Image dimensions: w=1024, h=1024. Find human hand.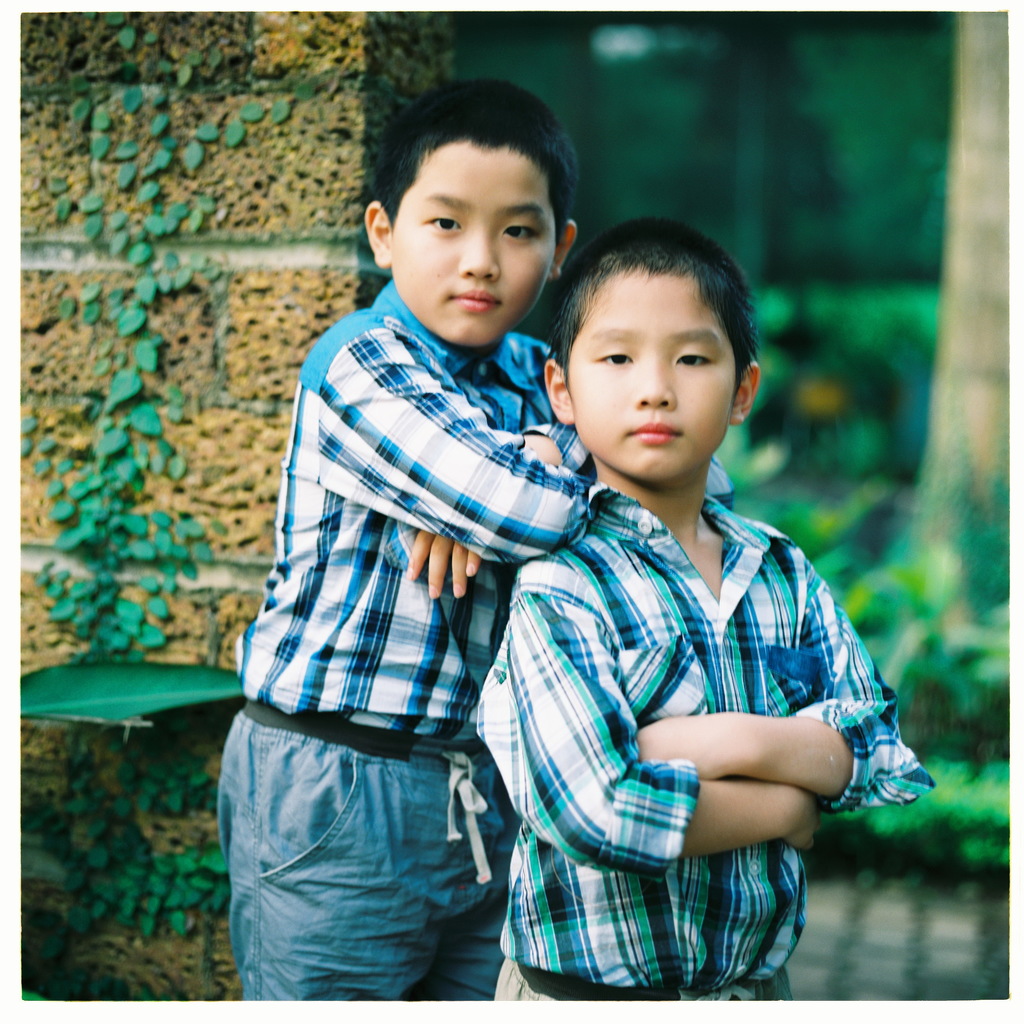
[633,717,731,779].
